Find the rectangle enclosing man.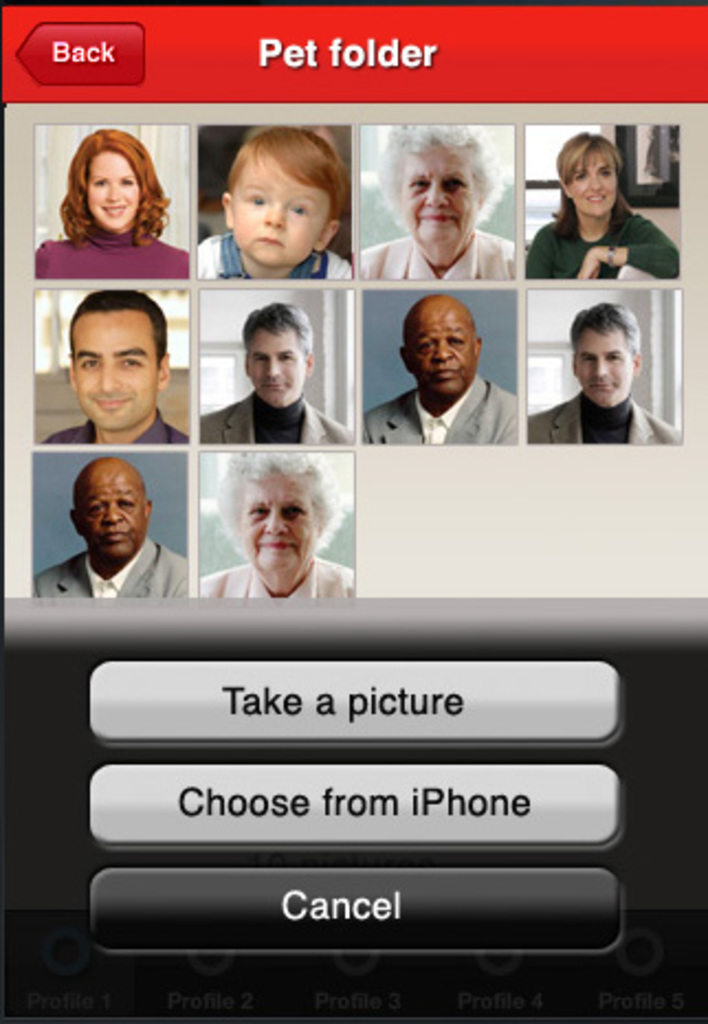
[193, 297, 345, 448].
